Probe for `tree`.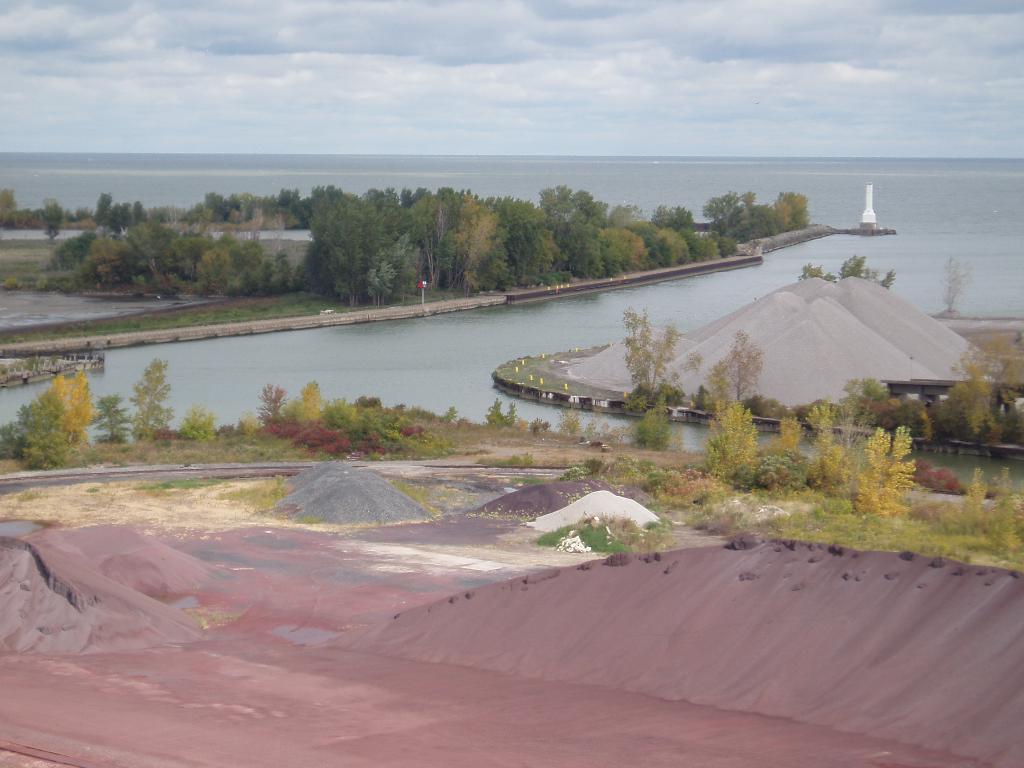
Probe result: [8, 382, 66, 469].
